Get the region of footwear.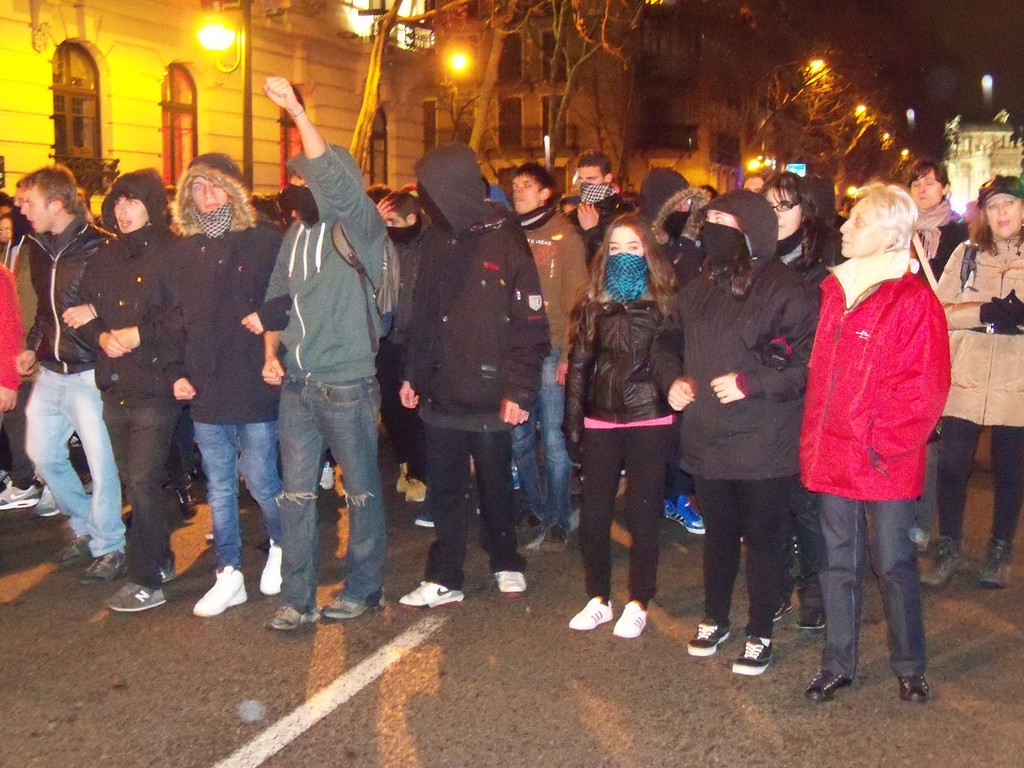
{"left": 804, "top": 666, "right": 853, "bottom": 702}.
